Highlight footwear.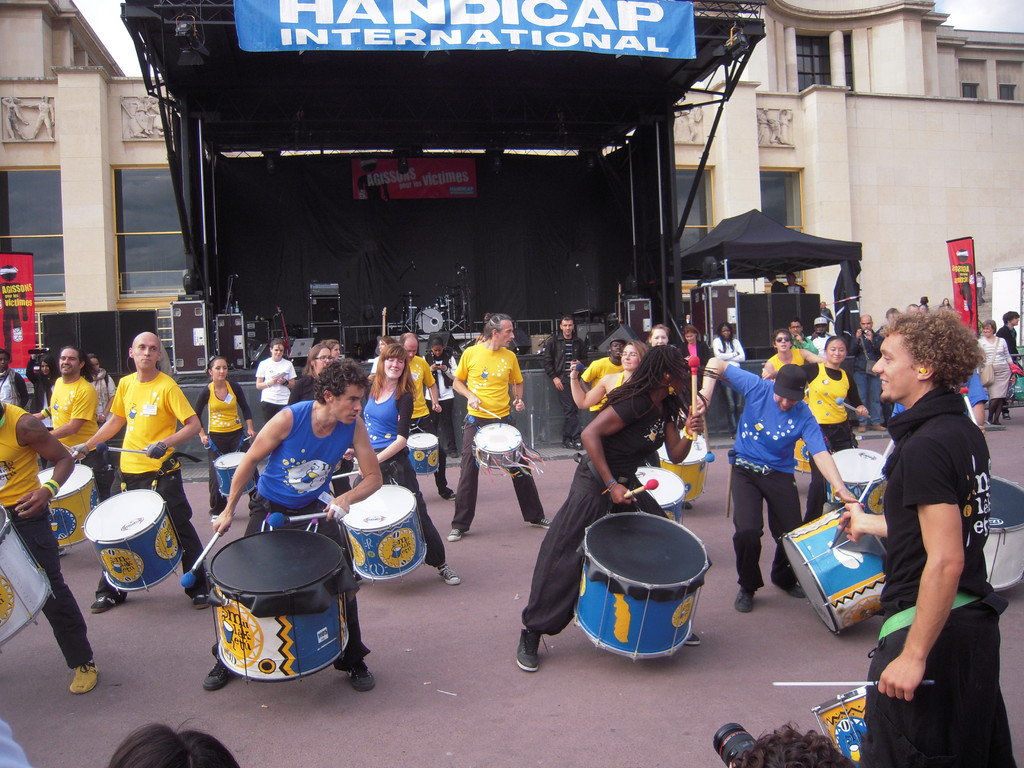
Highlighted region: box=[1000, 399, 1013, 424].
